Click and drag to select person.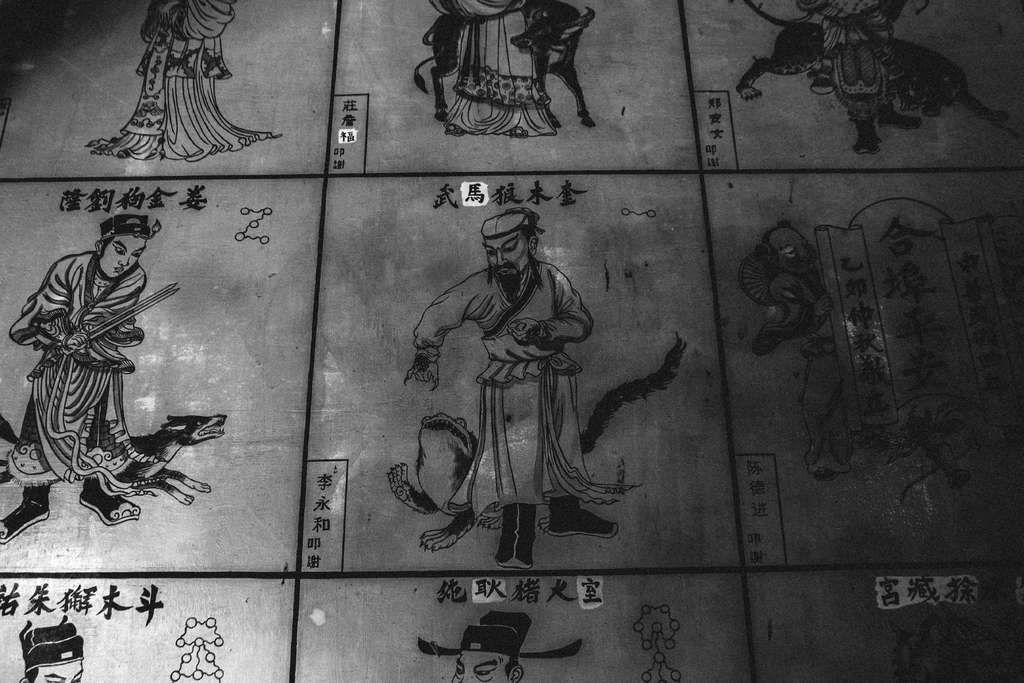
Selection: [left=412, top=614, right=588, bottom=682].
